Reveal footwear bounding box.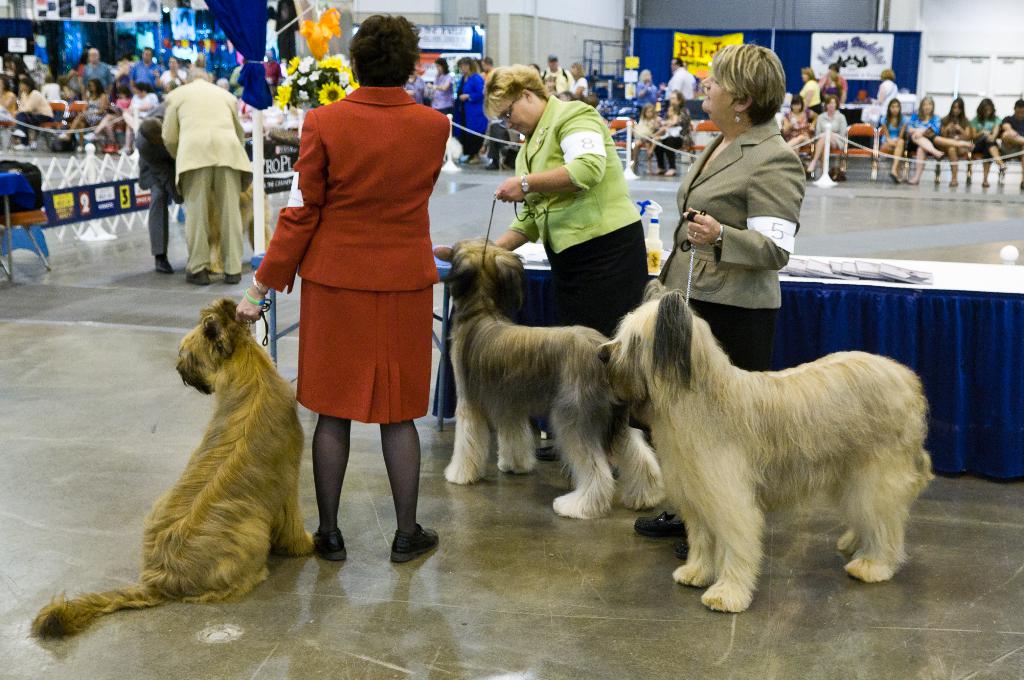
Revealed: box(10, 129, 24, 136).
